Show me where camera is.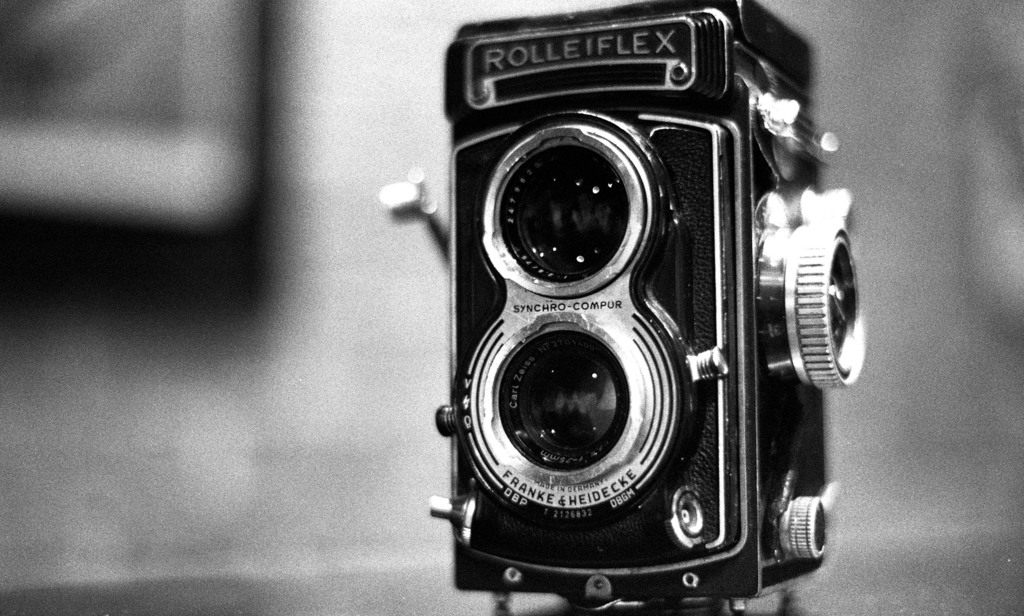
camera is at 380,0,872,615.
